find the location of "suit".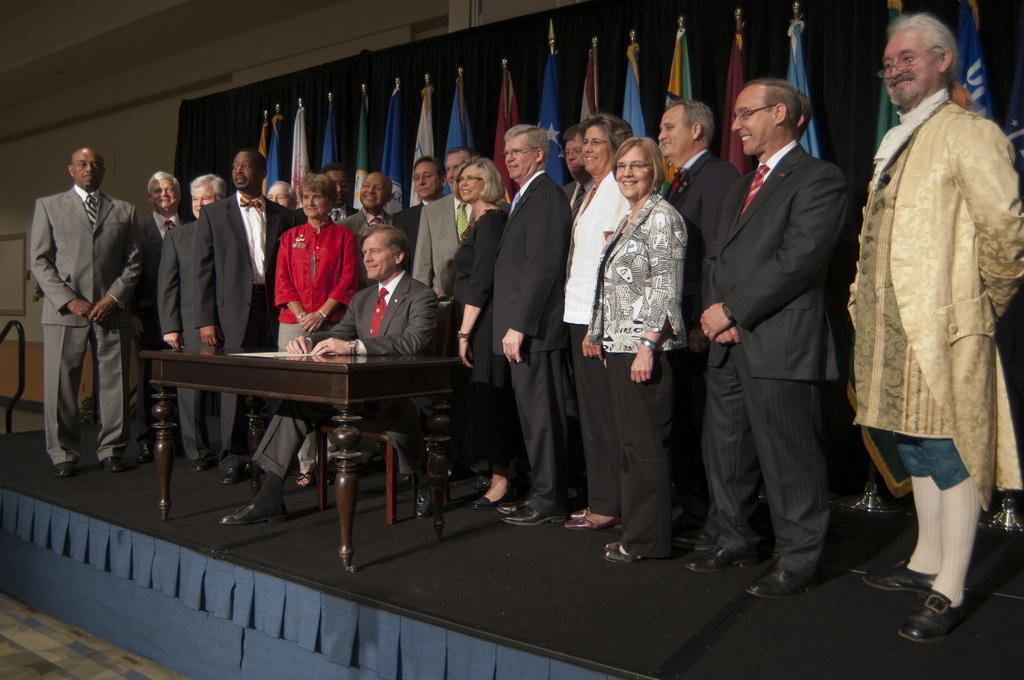
Location: bbox=[158, 219, 221, 461].
